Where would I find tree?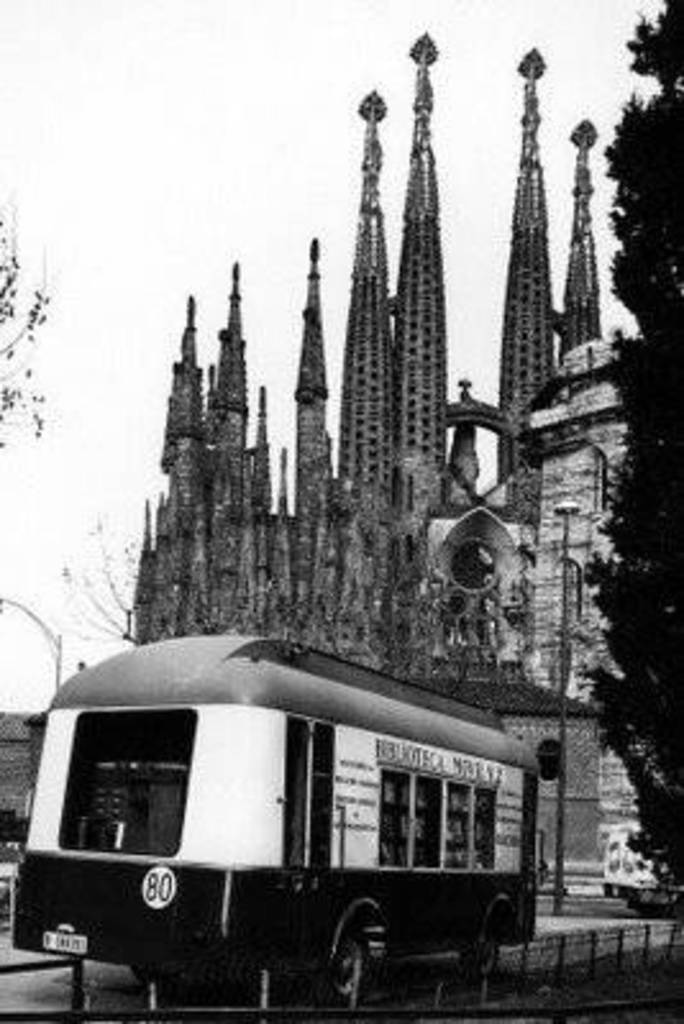
At bbox=(574, 0, 681, 899).
